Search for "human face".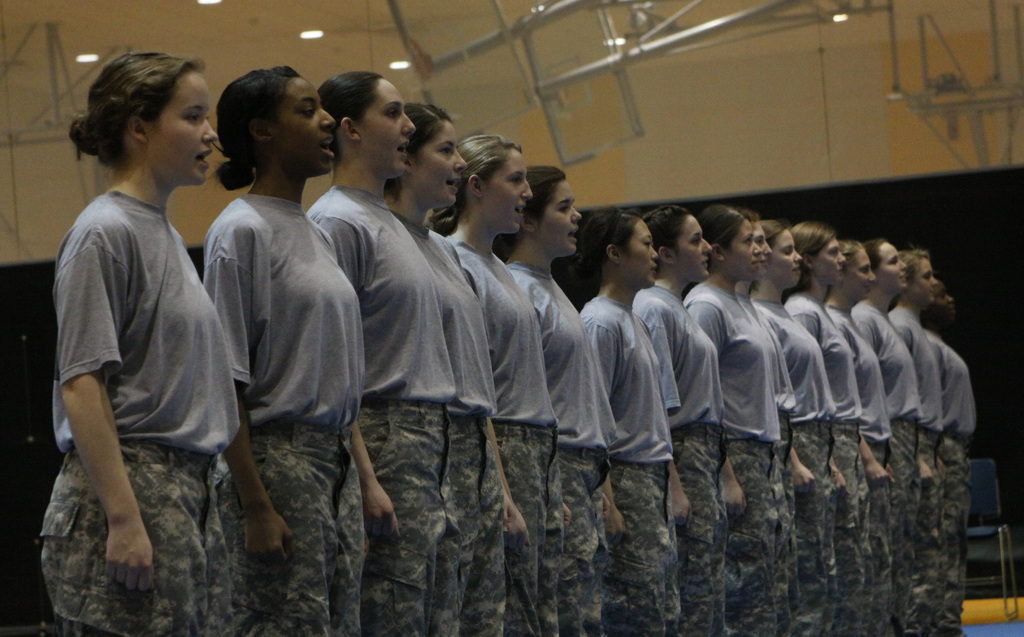
Found at locate(725, 228, 758, 274).
